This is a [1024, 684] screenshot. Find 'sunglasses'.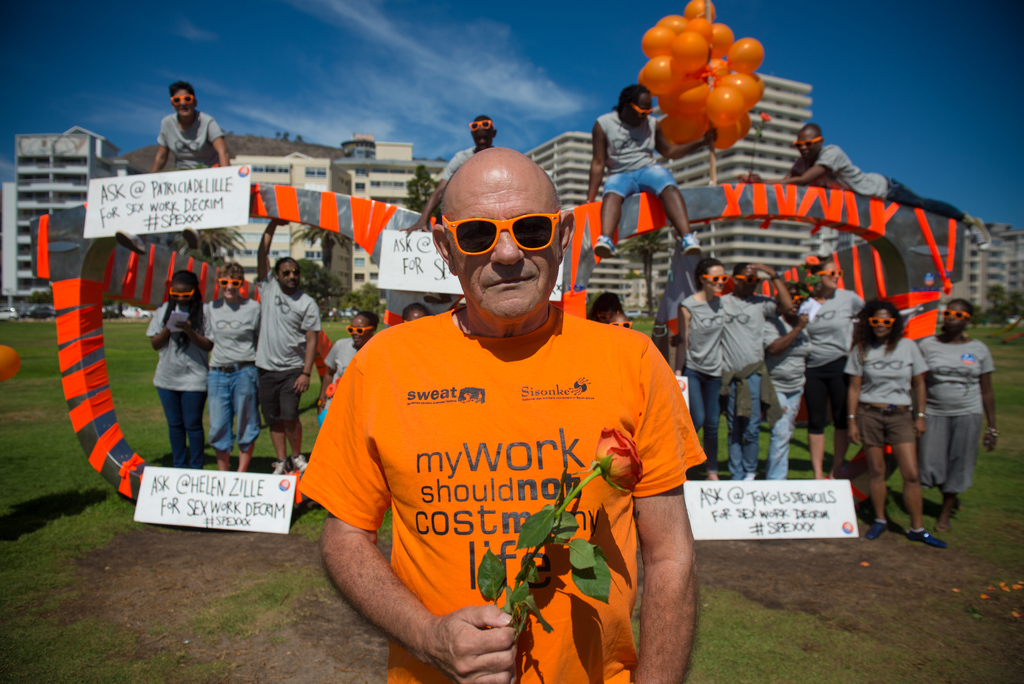
Bounding box: Rect(440, 212, 559, 258).
